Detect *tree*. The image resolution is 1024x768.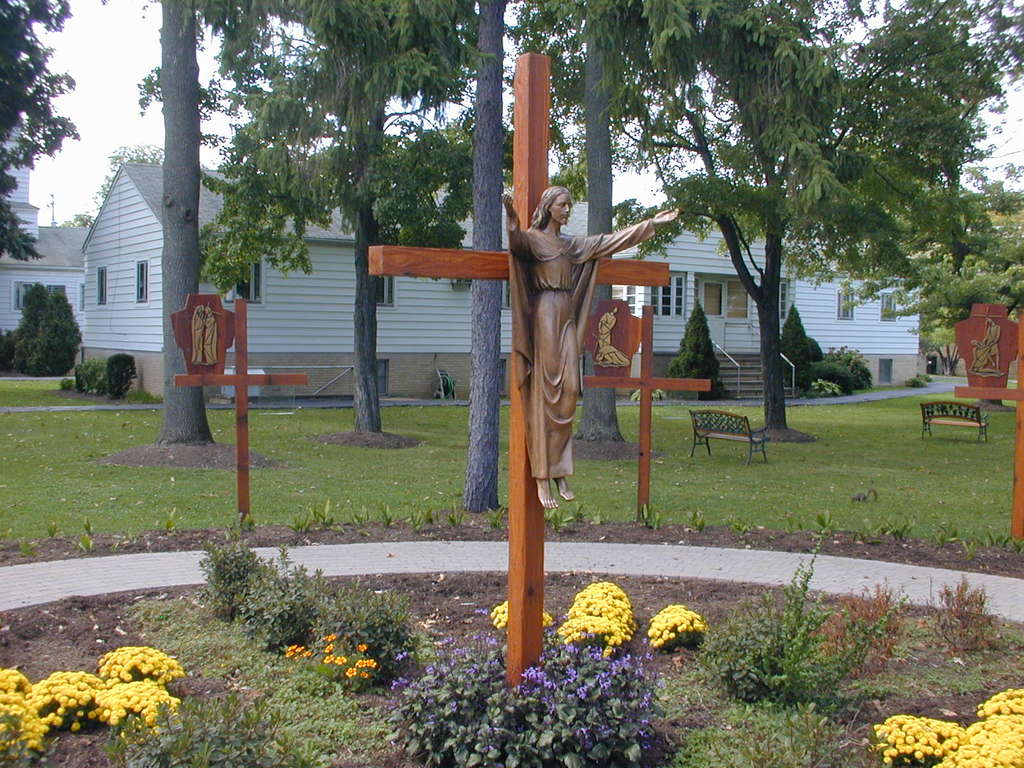
[1, 286, 89, 381].
